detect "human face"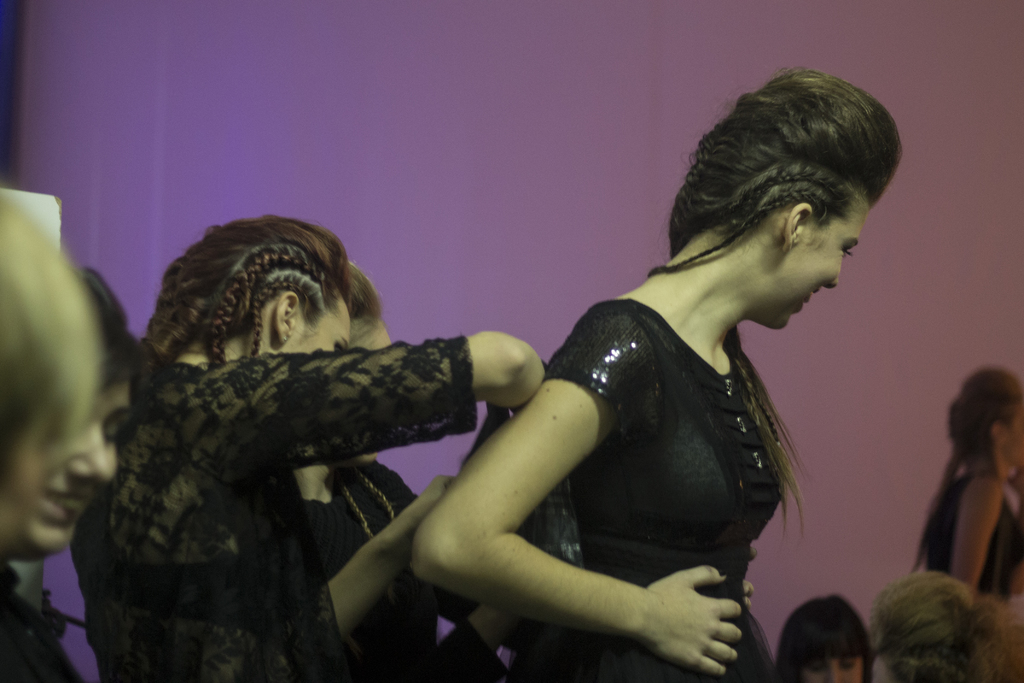
[799,652,864,682]
